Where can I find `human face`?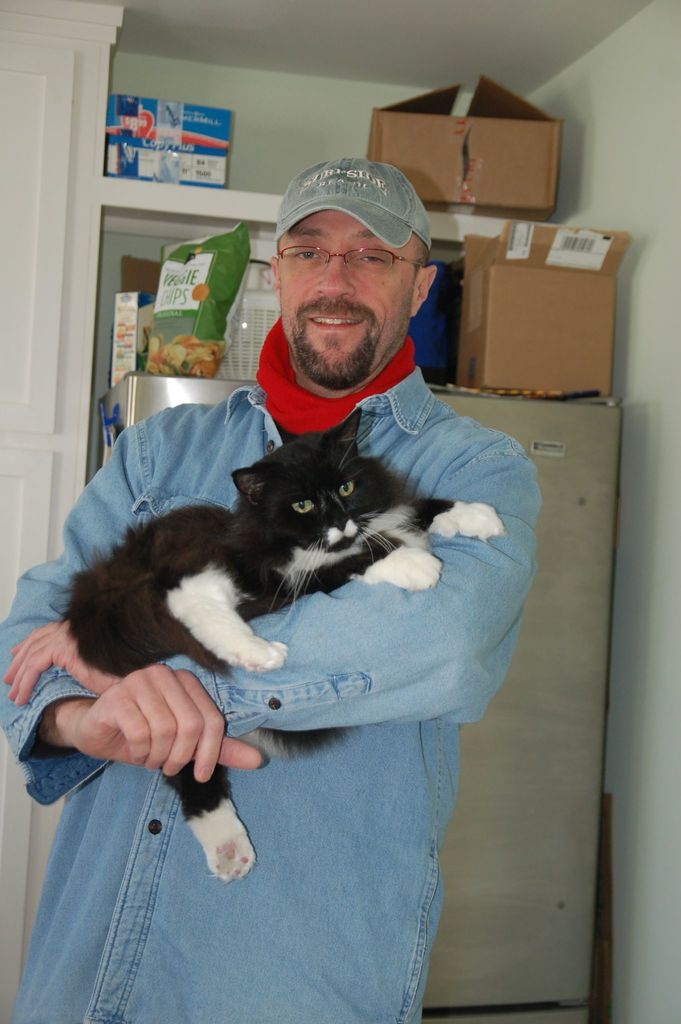
You can find it at bbox(278, 212, 416, 365).
